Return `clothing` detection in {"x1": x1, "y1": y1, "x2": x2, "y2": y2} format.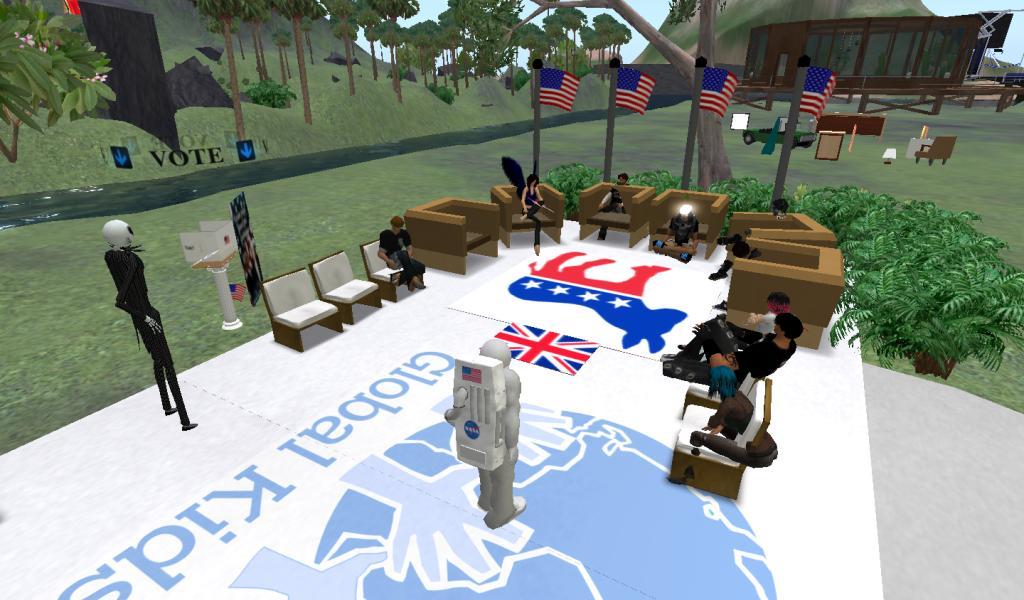
{"x1": 668, "y1": 209, "x2": 698, "y2": 246}.
